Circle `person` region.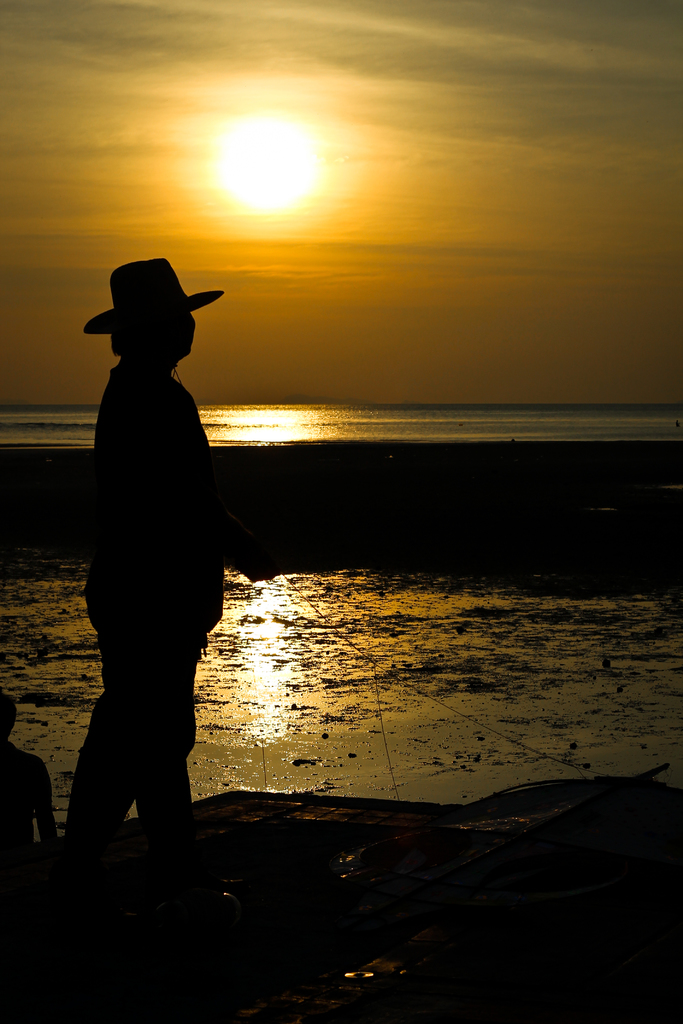
Region: [x1=65, y1=256, x2=256, y2=865].
